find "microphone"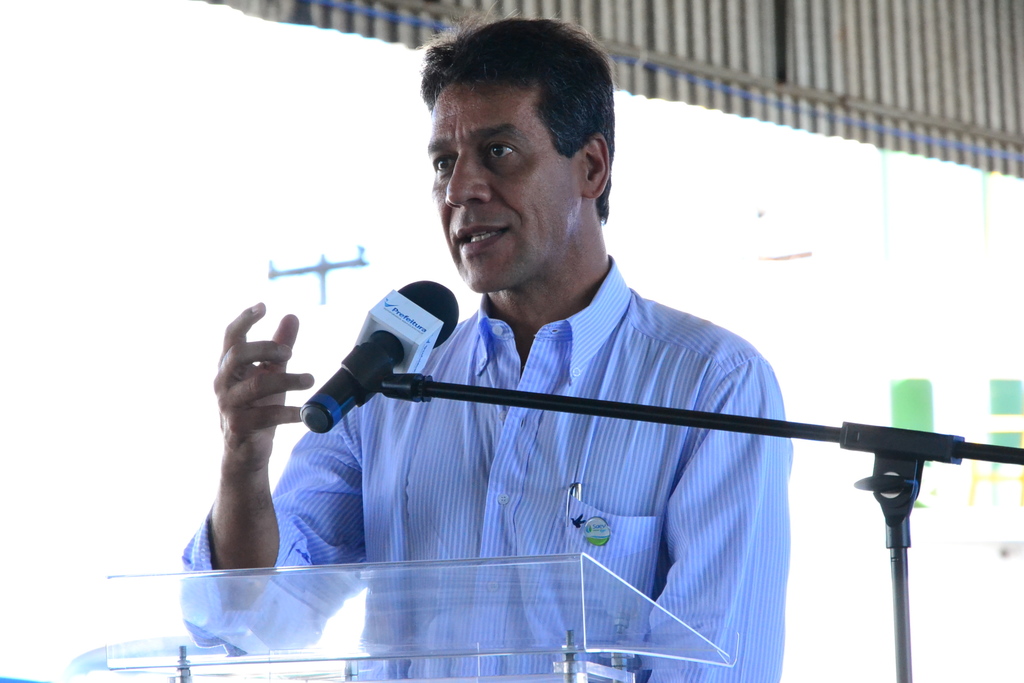
[x1=296, y1=278, x2=460, y2=436]
